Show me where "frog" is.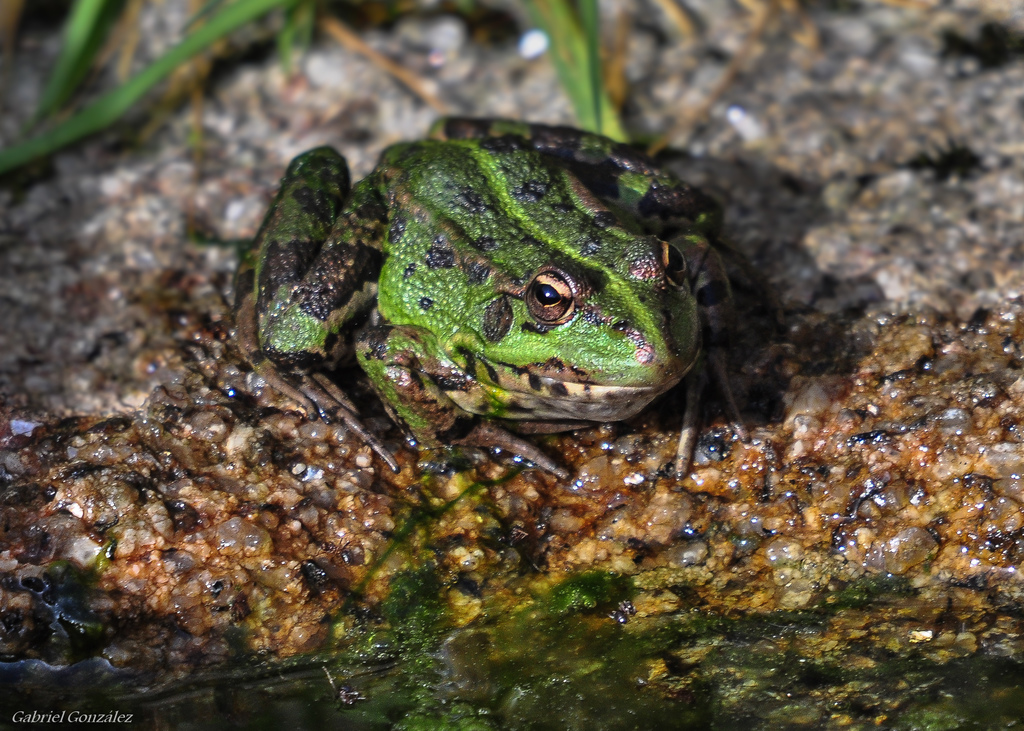
"frog" is at region(229, 110, 754, 478).
